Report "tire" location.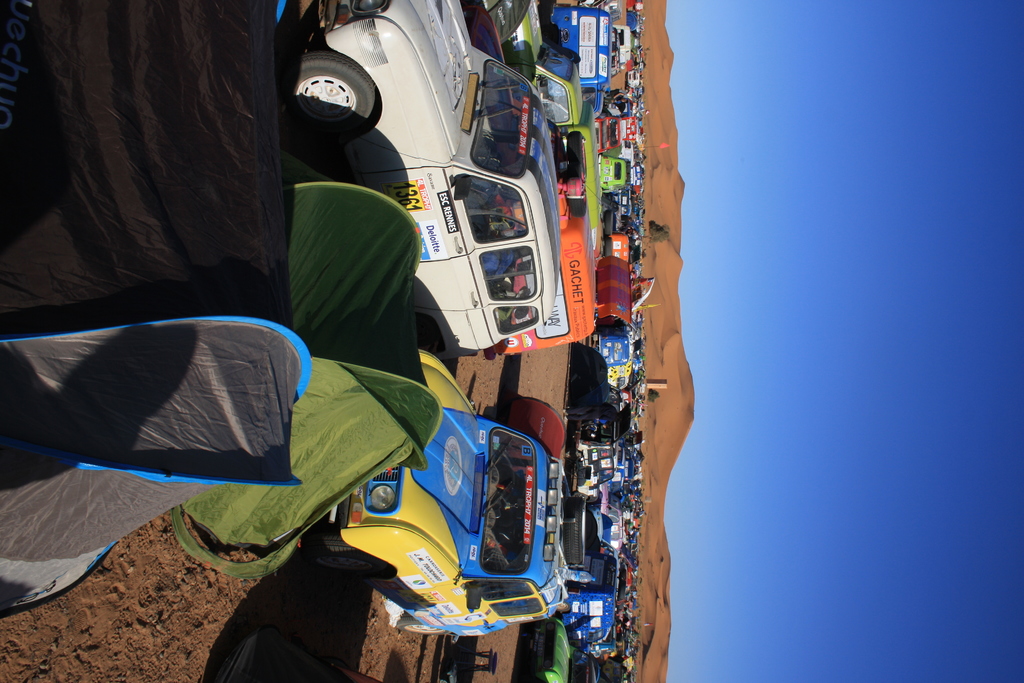
Report: 555,598,570,613.
